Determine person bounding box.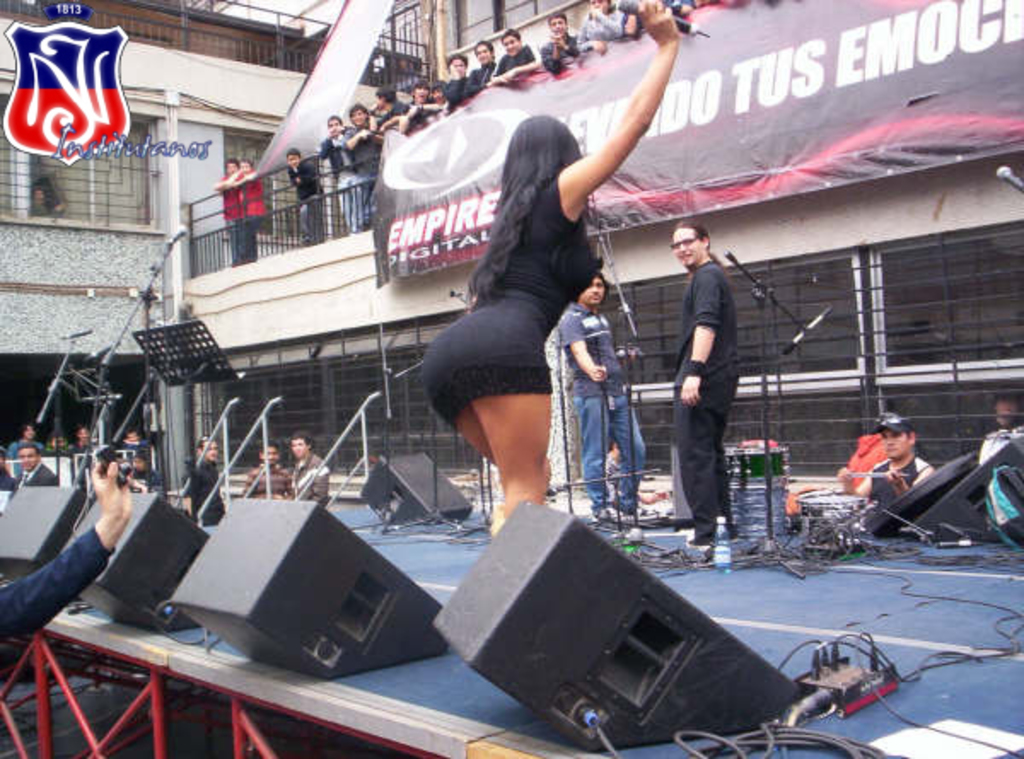
Determined: pyautogui.locateOnScreen(553, 268, 659, 524).
